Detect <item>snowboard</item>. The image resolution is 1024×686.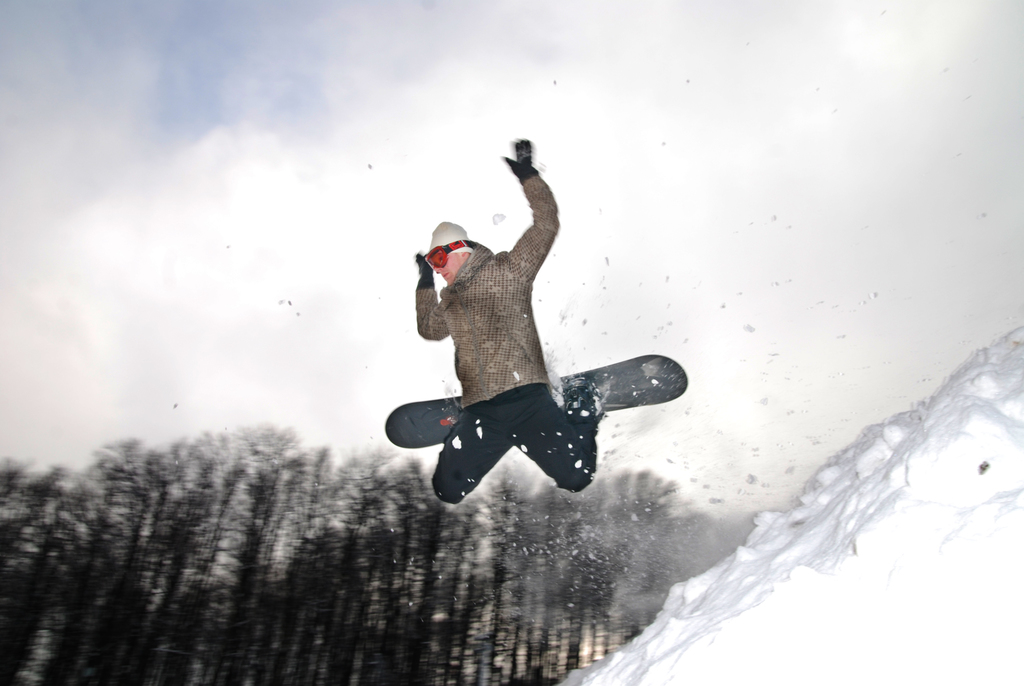
383:353:689:449.
